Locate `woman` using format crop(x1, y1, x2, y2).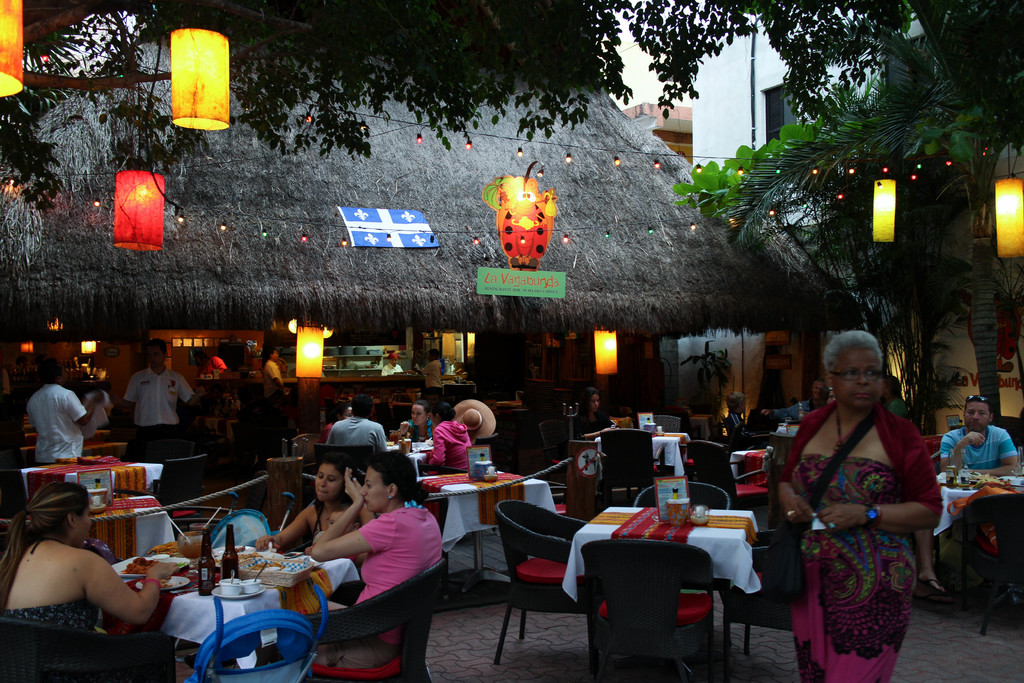
crop(0, 482, 182, 680).
